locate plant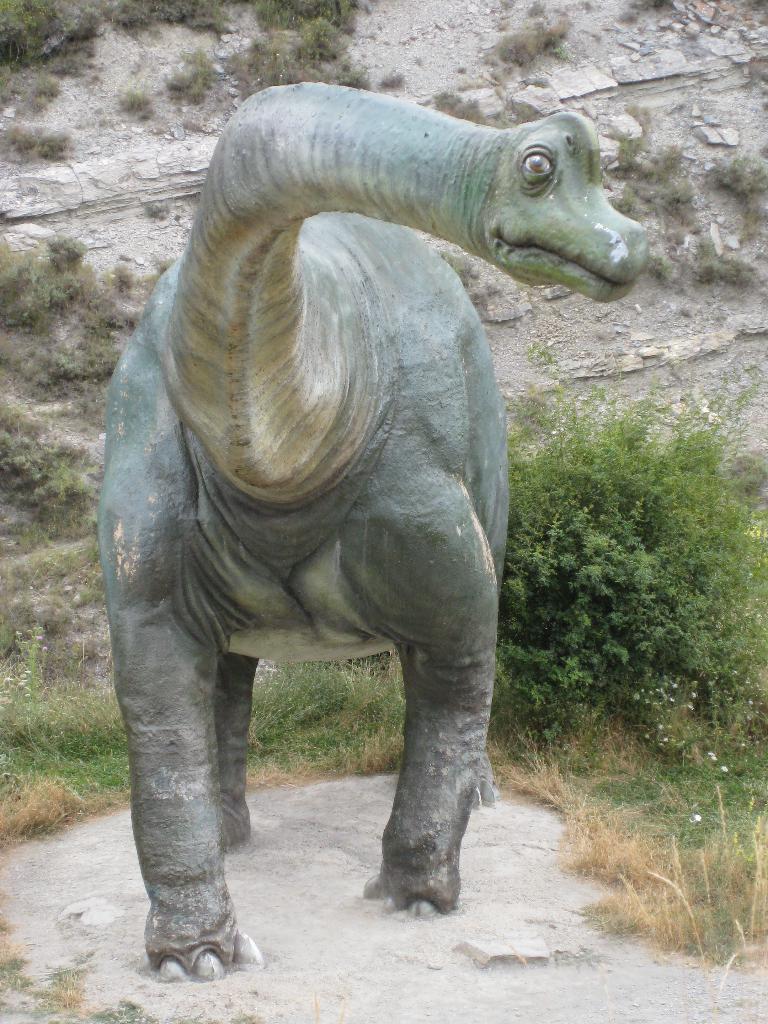
0, 615, 150, 848
